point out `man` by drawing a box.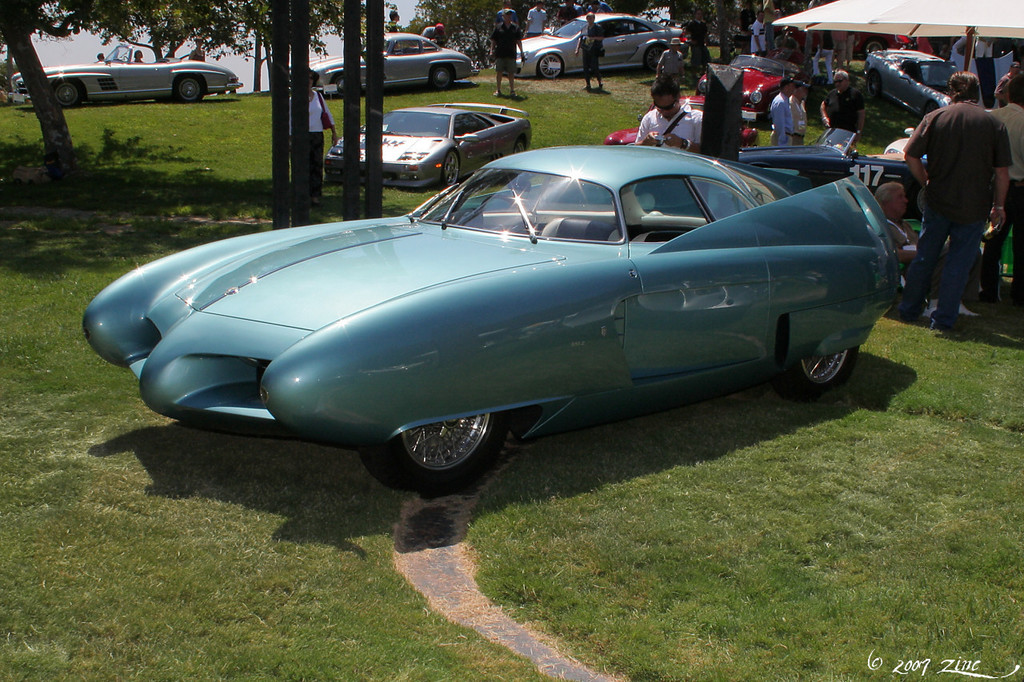
crop(575, 11, 606, 92).
